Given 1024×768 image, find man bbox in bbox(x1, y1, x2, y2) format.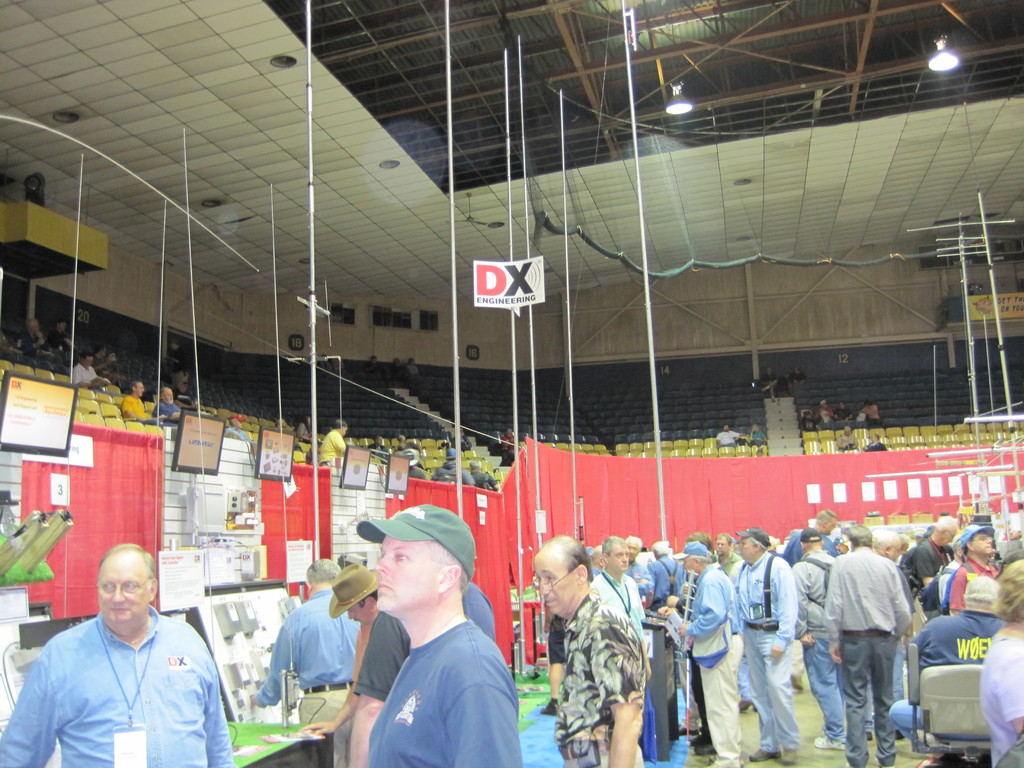
bbox(429, 452, 472, 482).
